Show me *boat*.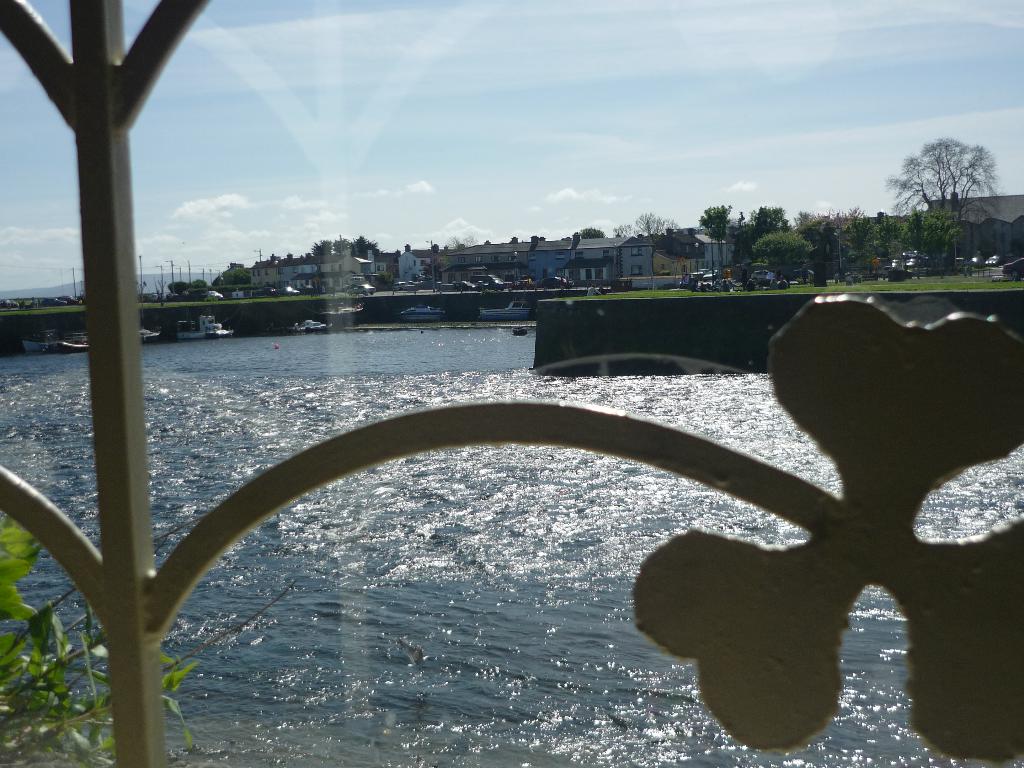
*boat* is here: bbox=(139, 319, 165, 350).
